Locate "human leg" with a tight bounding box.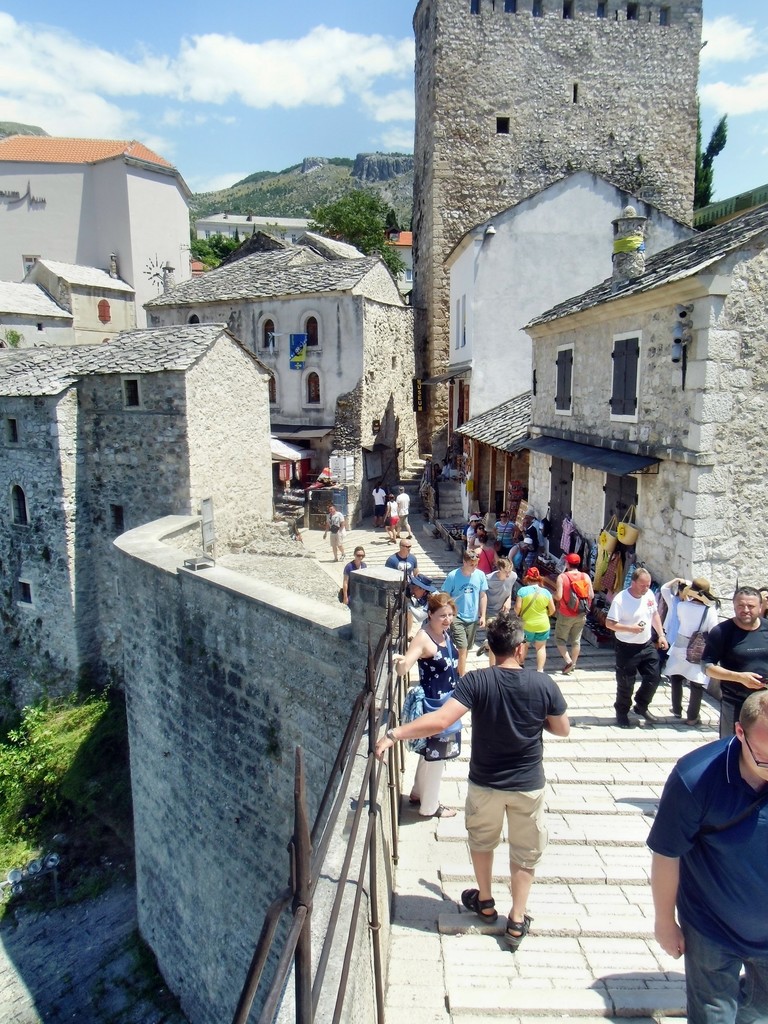
(461,785,504,923).
